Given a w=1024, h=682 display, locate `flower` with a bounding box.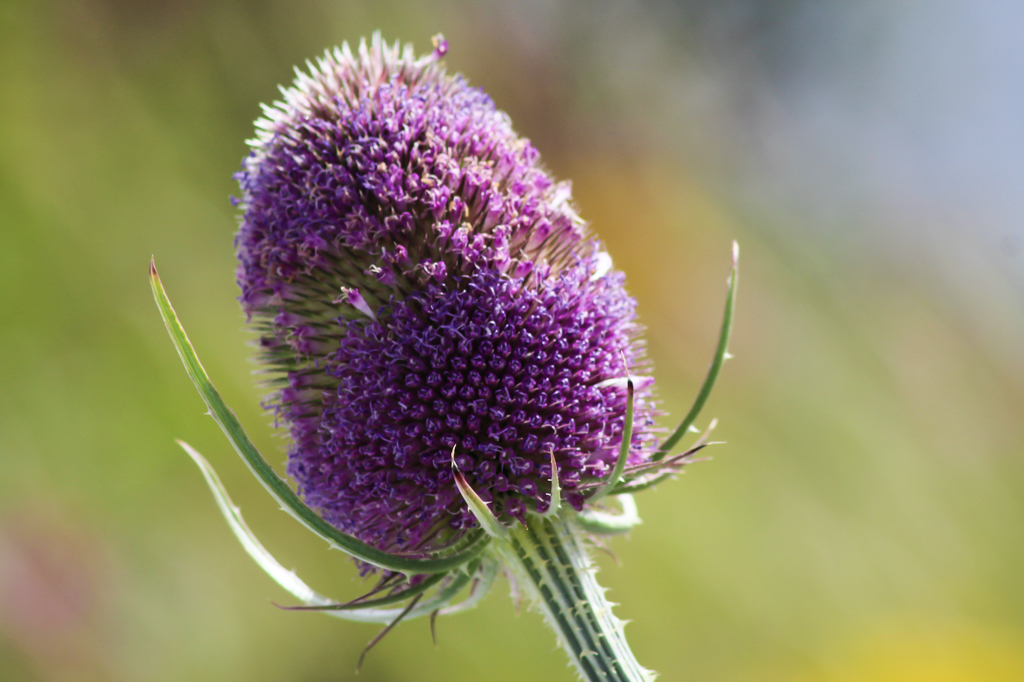
Located: 238 33 675 596.
